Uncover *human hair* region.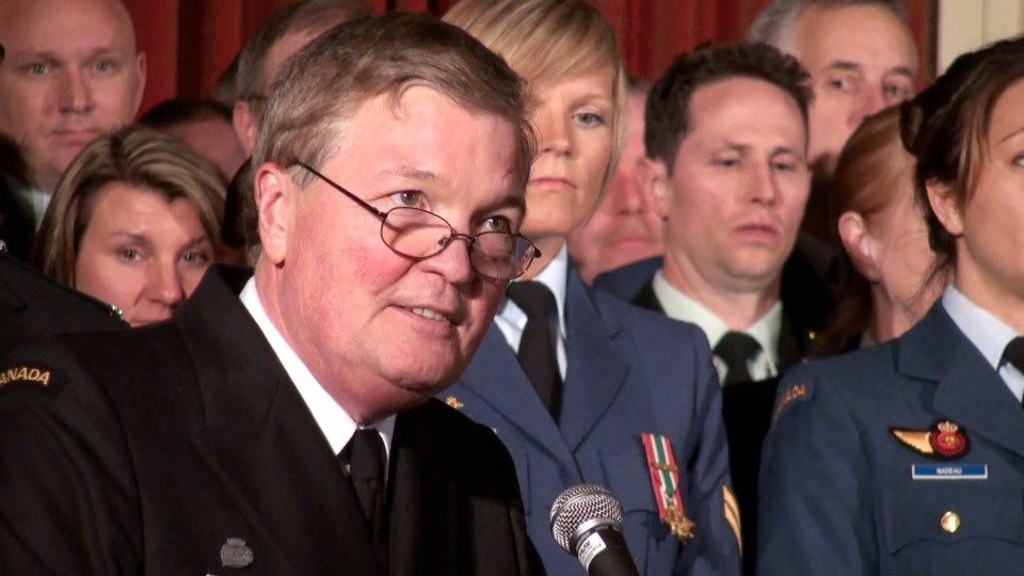
Uncovered: {"x1": 893, "y1": 23, "x2": 1023, "y2": 284}.
